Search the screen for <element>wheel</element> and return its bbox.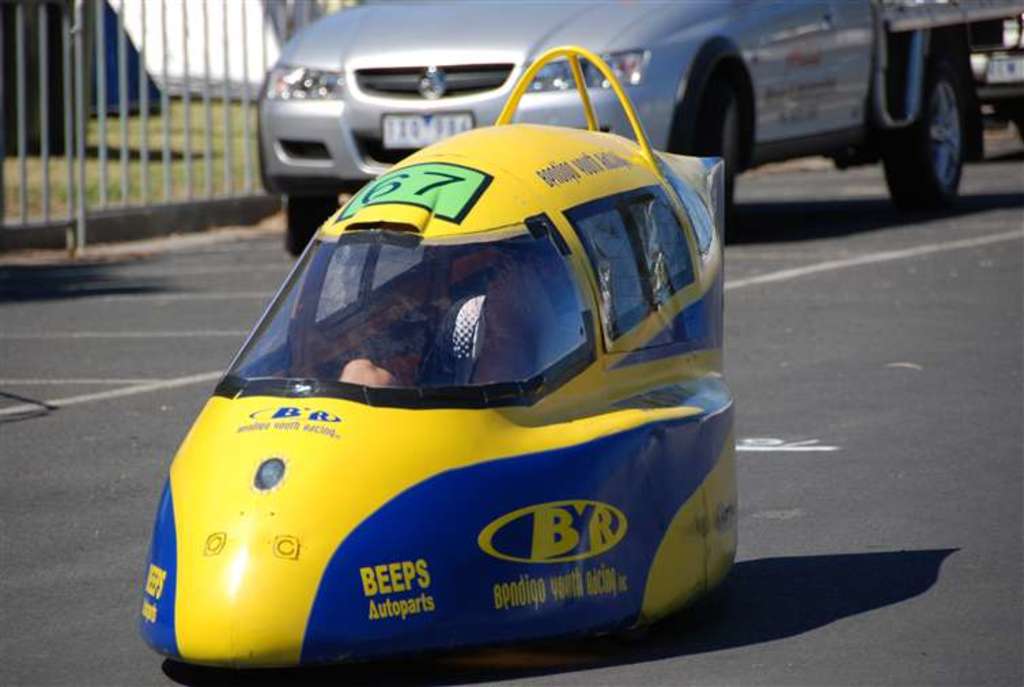
Found: region(276, 175, 343, 273).
